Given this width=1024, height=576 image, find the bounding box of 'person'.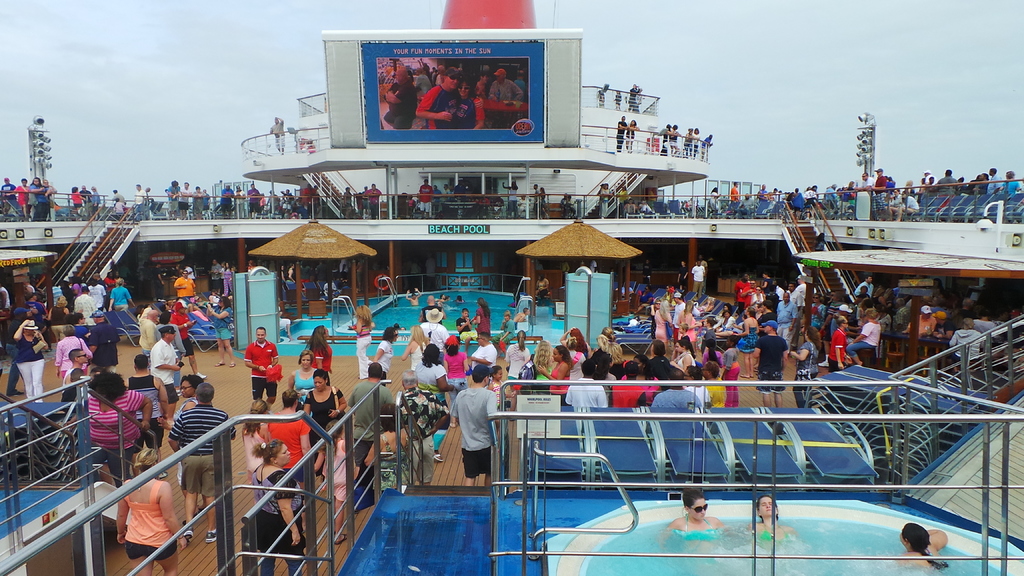
region(438, 337, 474, 426).
